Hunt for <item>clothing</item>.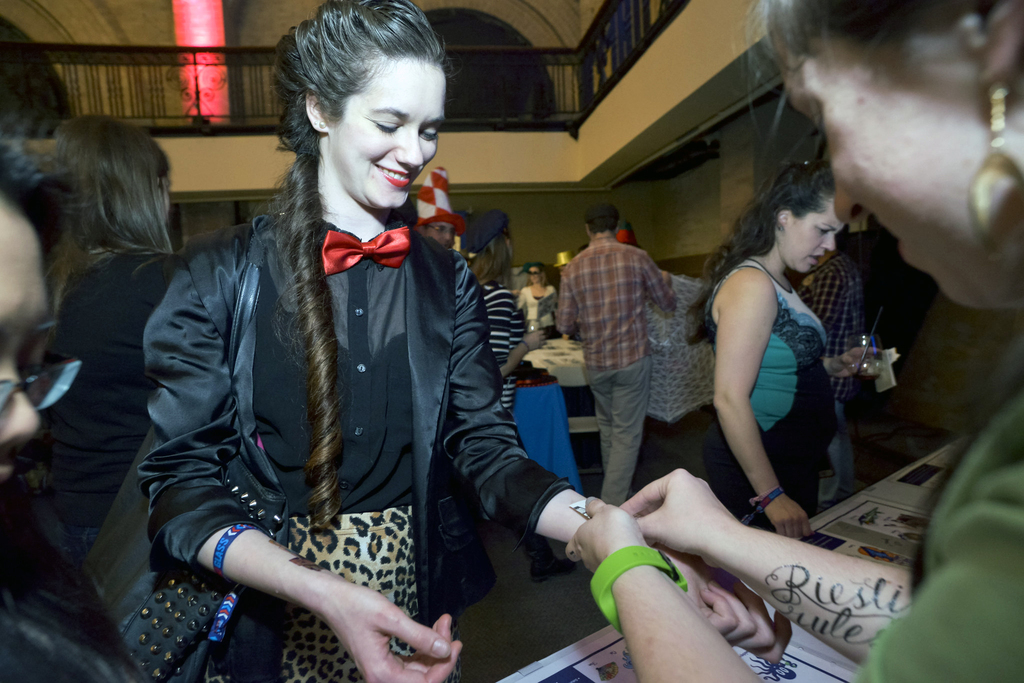
Hunted down at 0:226:152:570.
